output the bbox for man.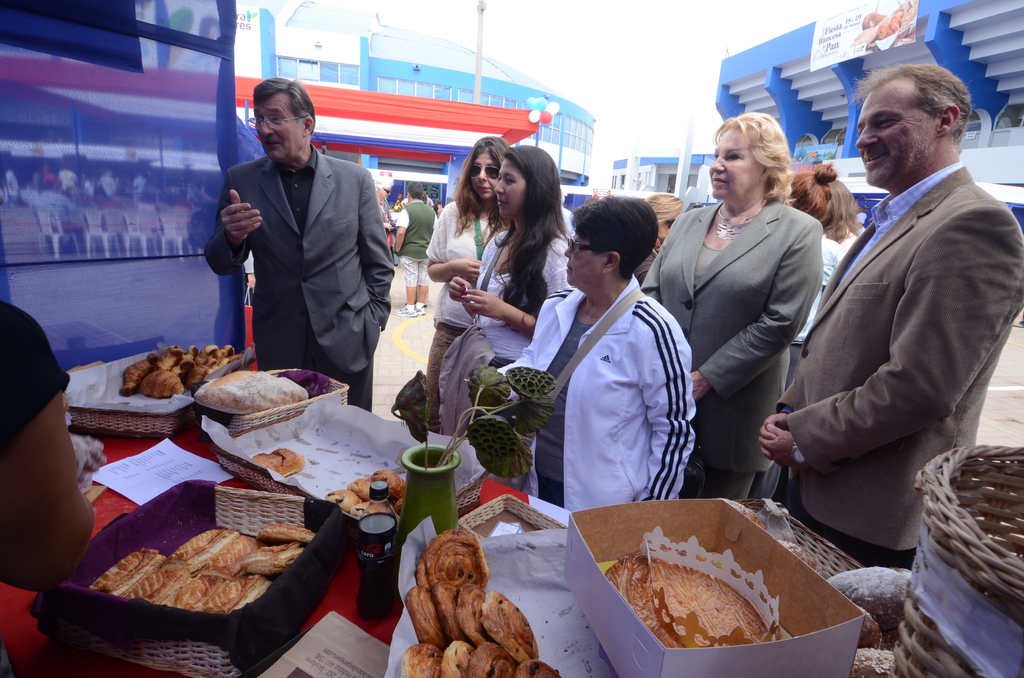
[394, 187, 435, 317].
